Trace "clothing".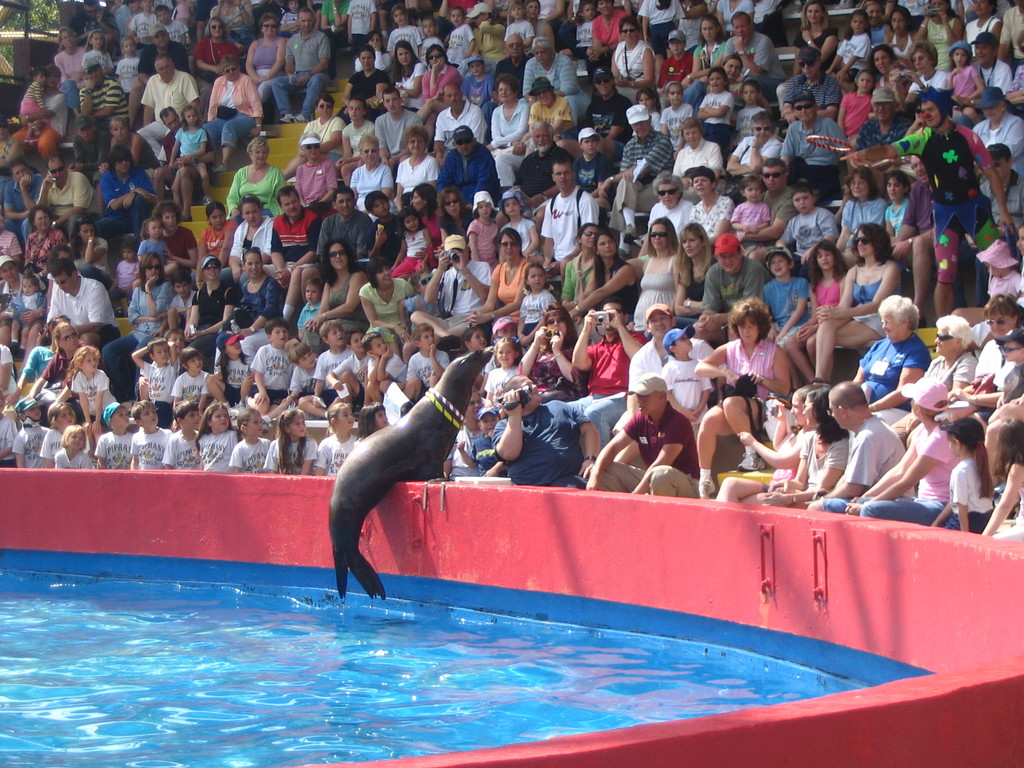
Traced to {"x1": 332, "y1": 351, "x2": 374, "y2": 403}.
